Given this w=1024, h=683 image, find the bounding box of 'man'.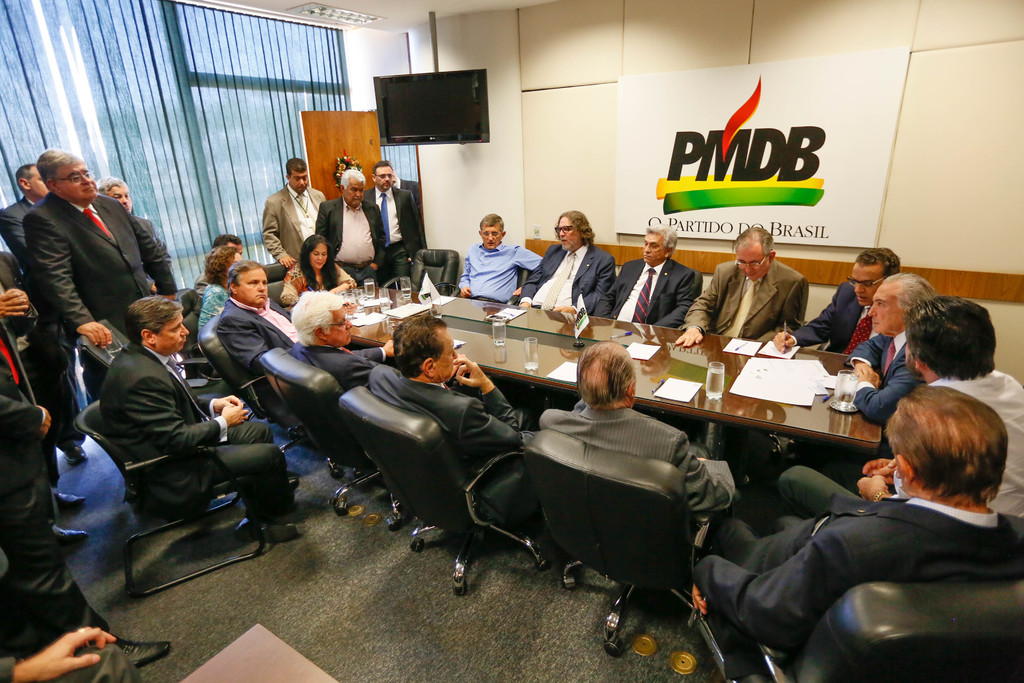
(854, 295, 1023, 529).
